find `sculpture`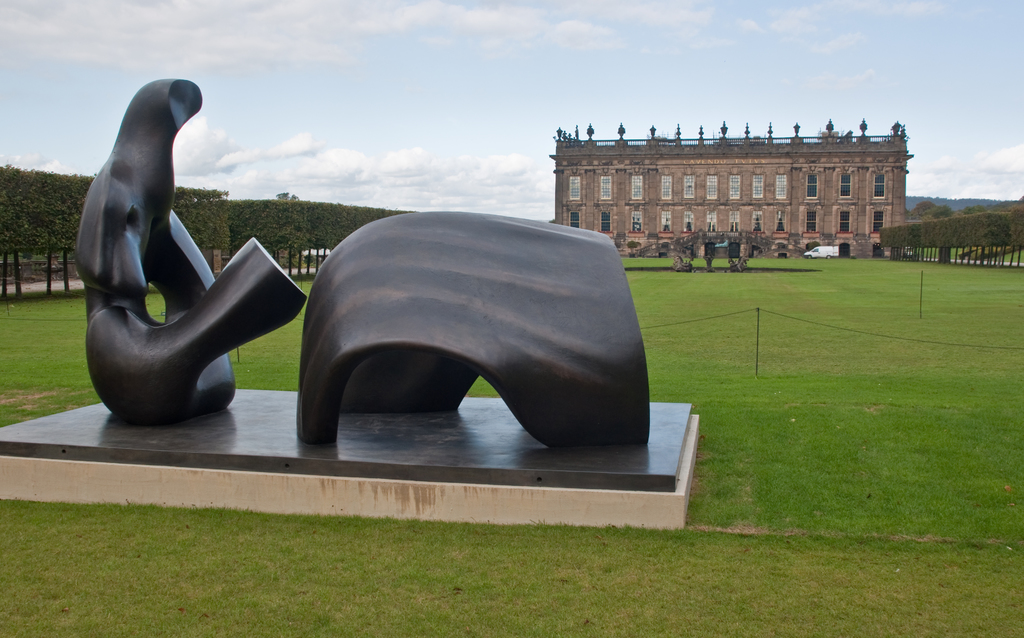
70,65,318,431
